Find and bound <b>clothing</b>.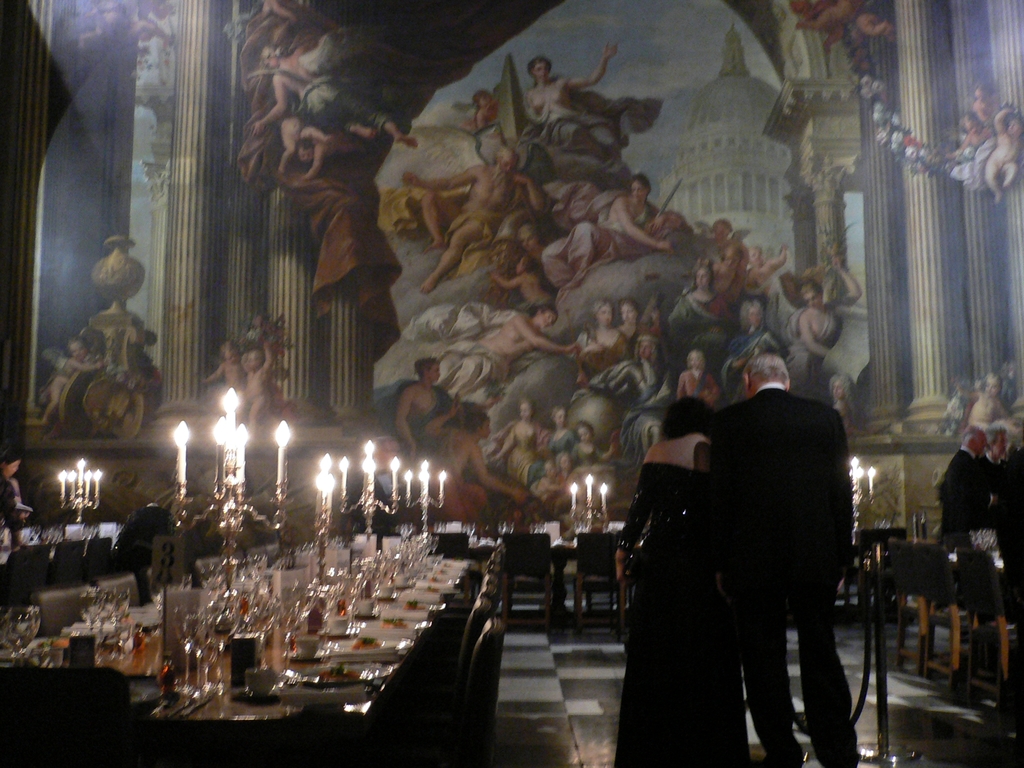
Bound: <bbox>571, 440, 601, 466</bbox>.
